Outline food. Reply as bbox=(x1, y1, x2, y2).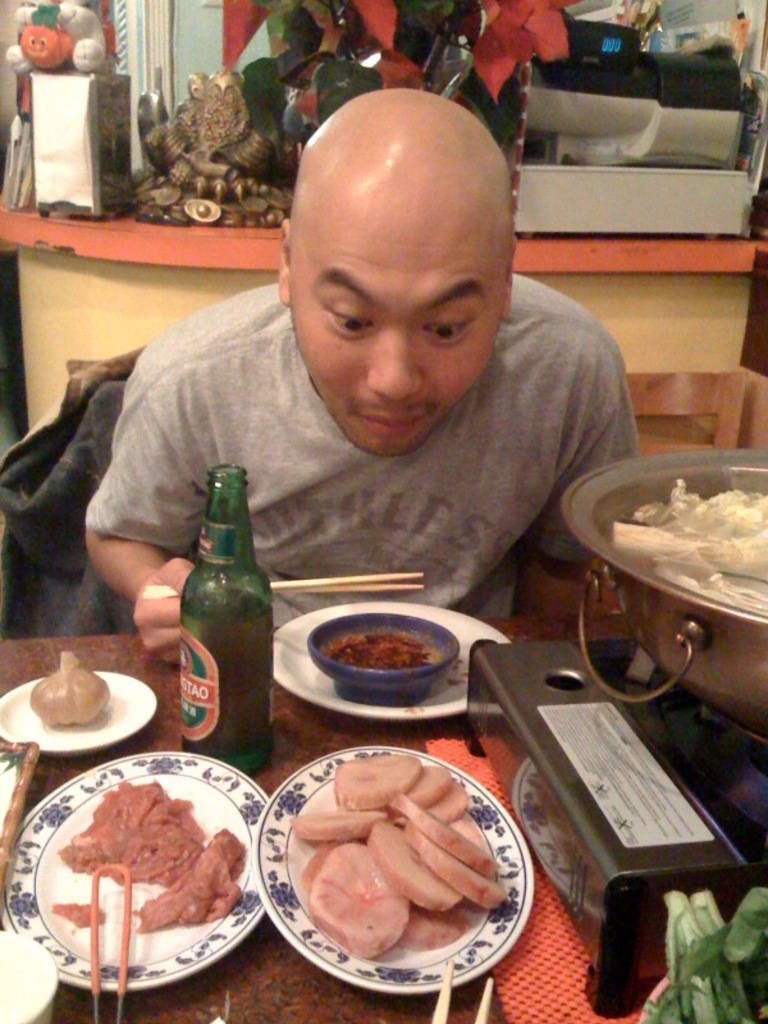
bbox=(50, 900, 108, 927).
